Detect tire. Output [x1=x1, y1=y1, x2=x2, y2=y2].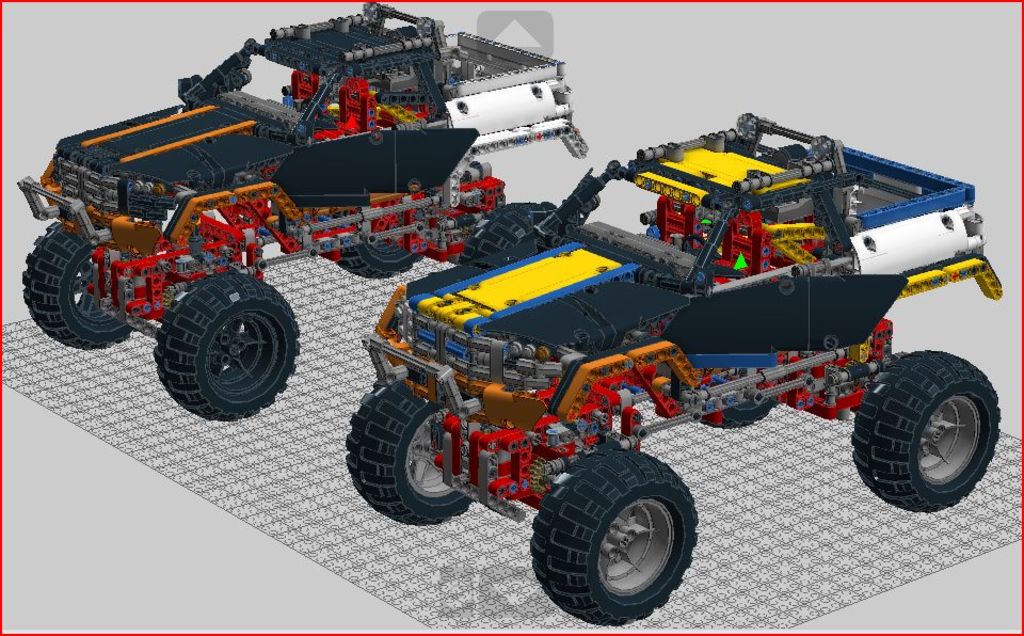
[x1=703, y1=404, x2=773, y2=425].
